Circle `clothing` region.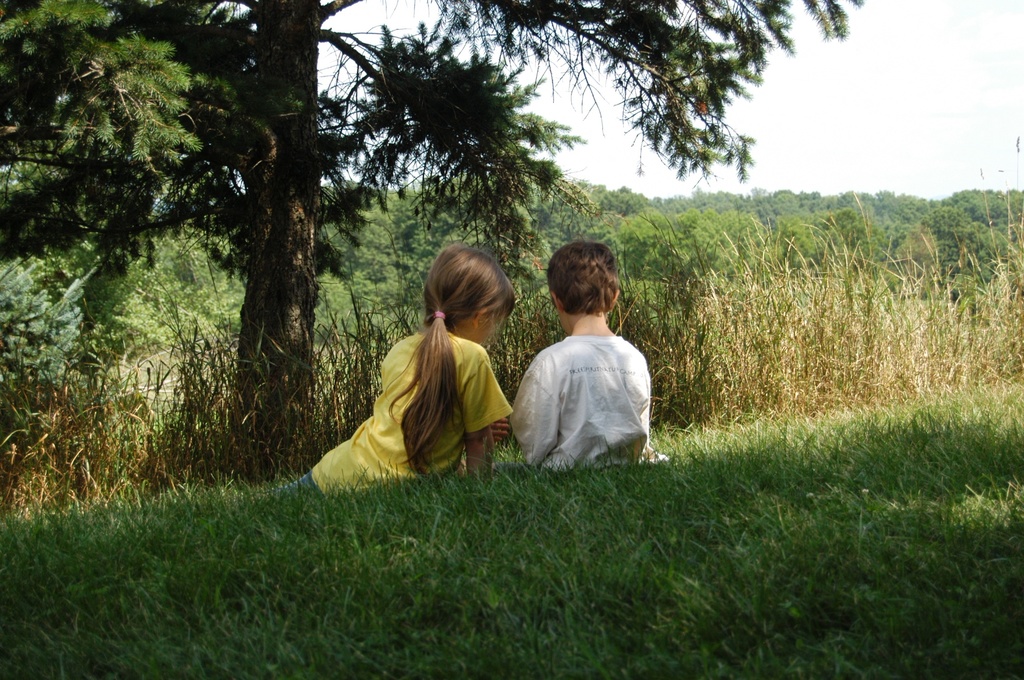
Region: 515:304:668:473.
